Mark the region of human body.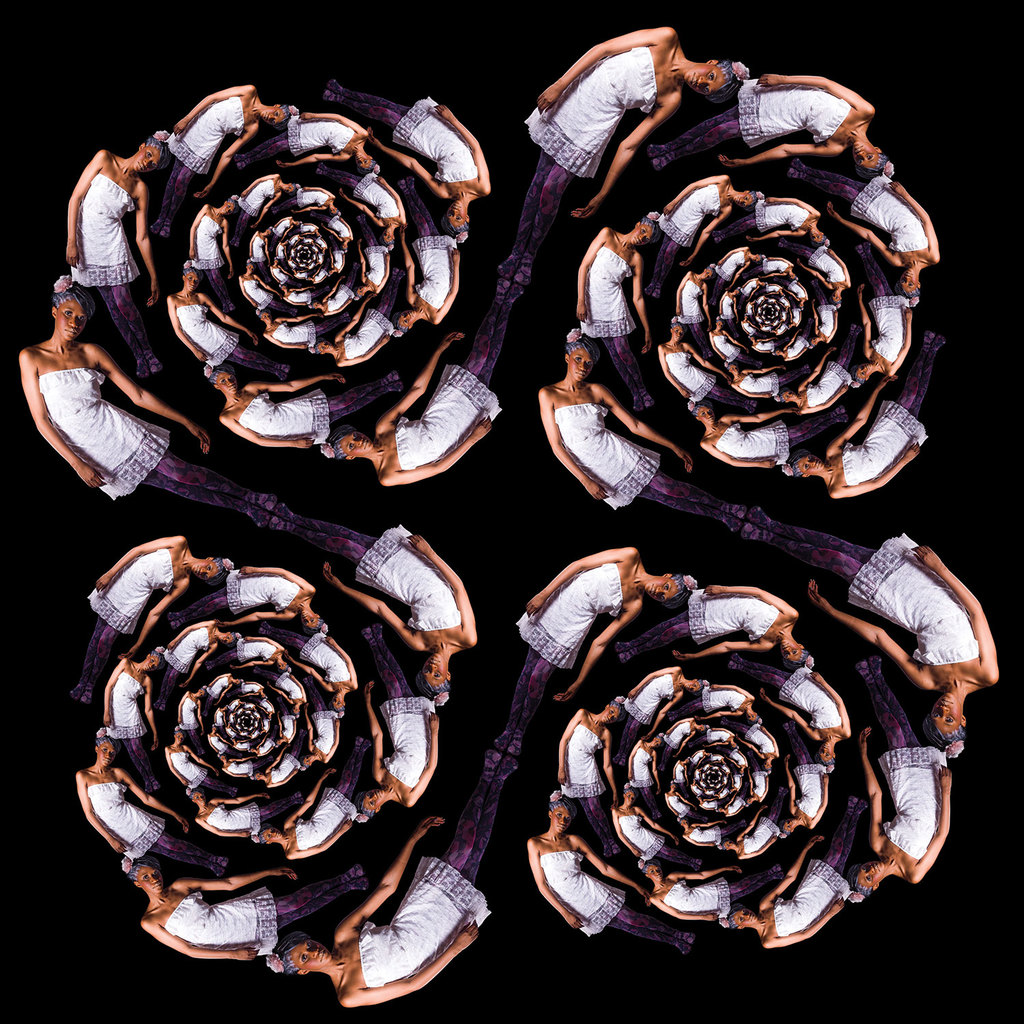
Region: (540,831,698,964).
